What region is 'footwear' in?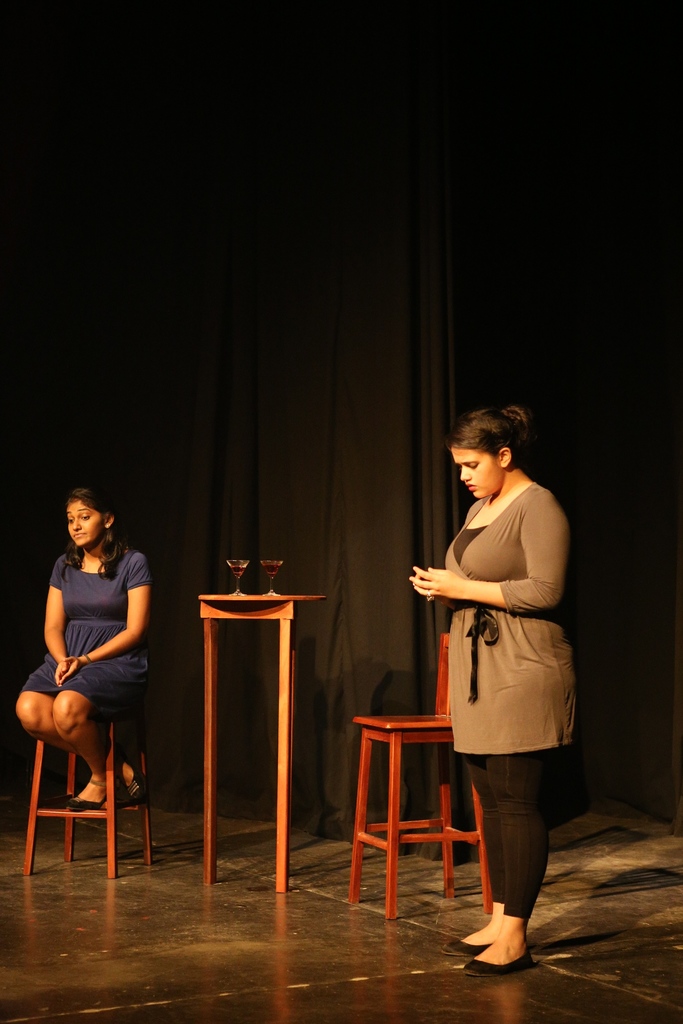
bbox=[69, 792, 110, 810].
